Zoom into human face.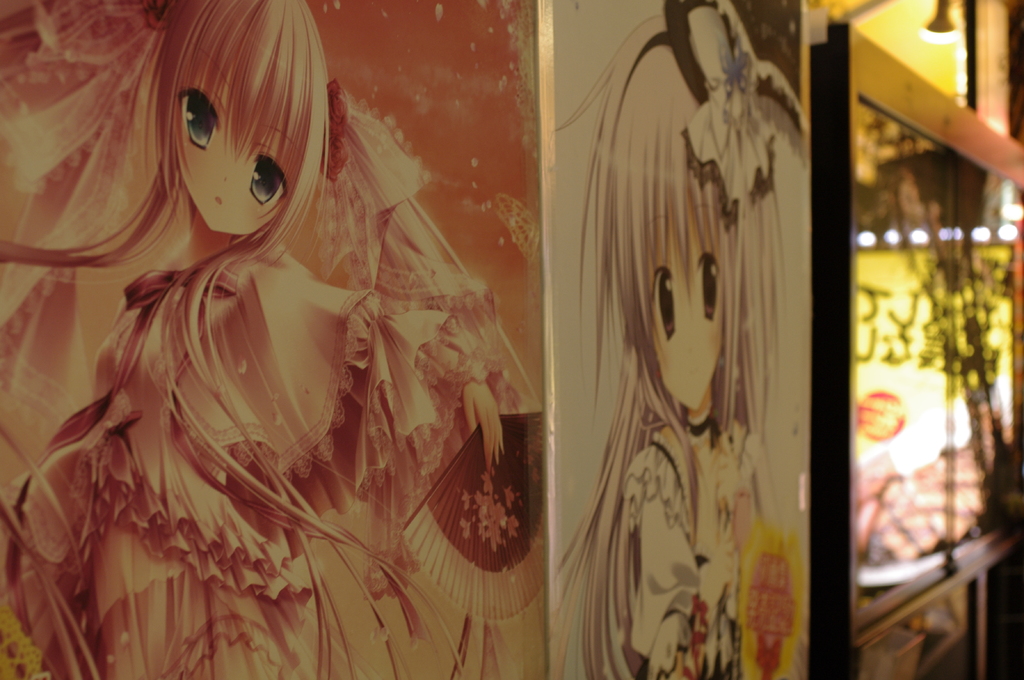
Zoom target: 155 50 308 245.
